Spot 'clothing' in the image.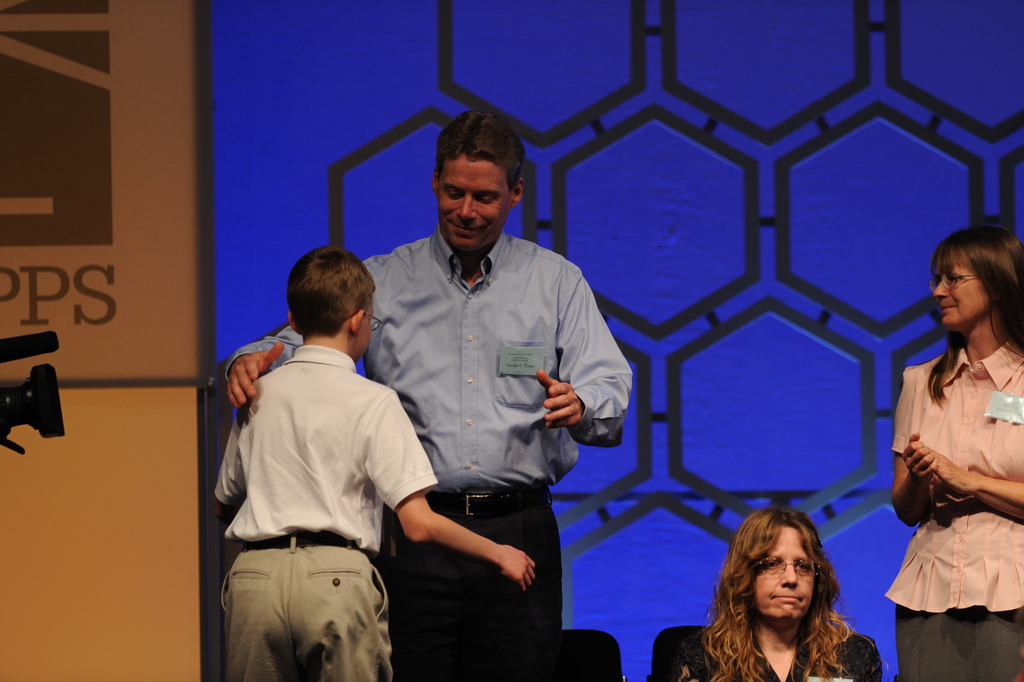
'clothing' found at <bbox>882, 336, 1023, 681</bbox>.
